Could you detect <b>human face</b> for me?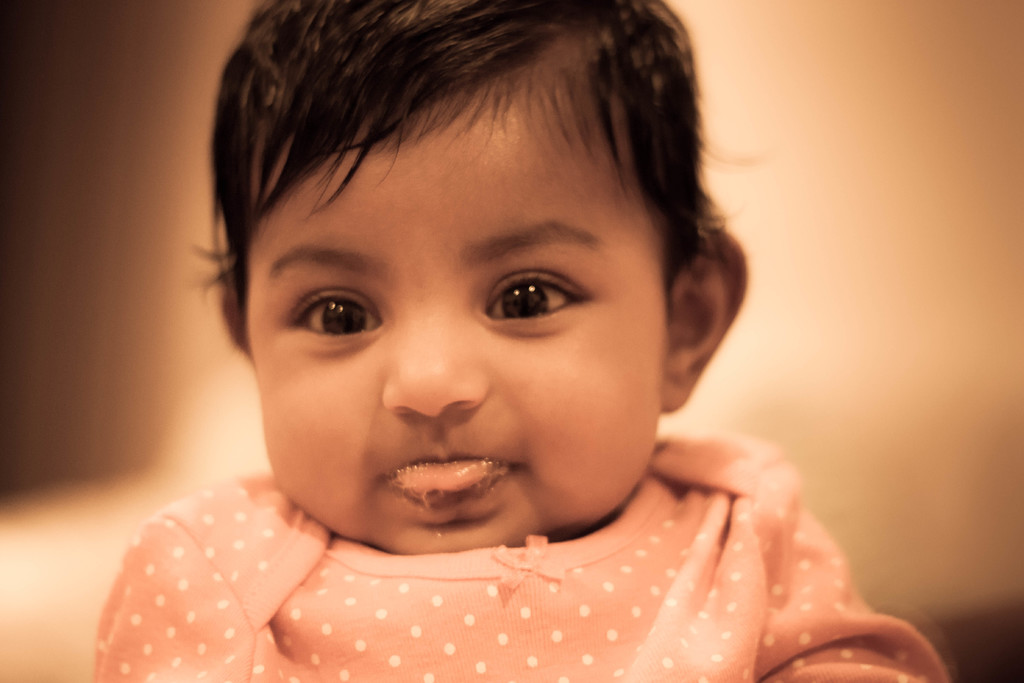
Detection result: x1=242 y1=88 x2=664 y2=554.
